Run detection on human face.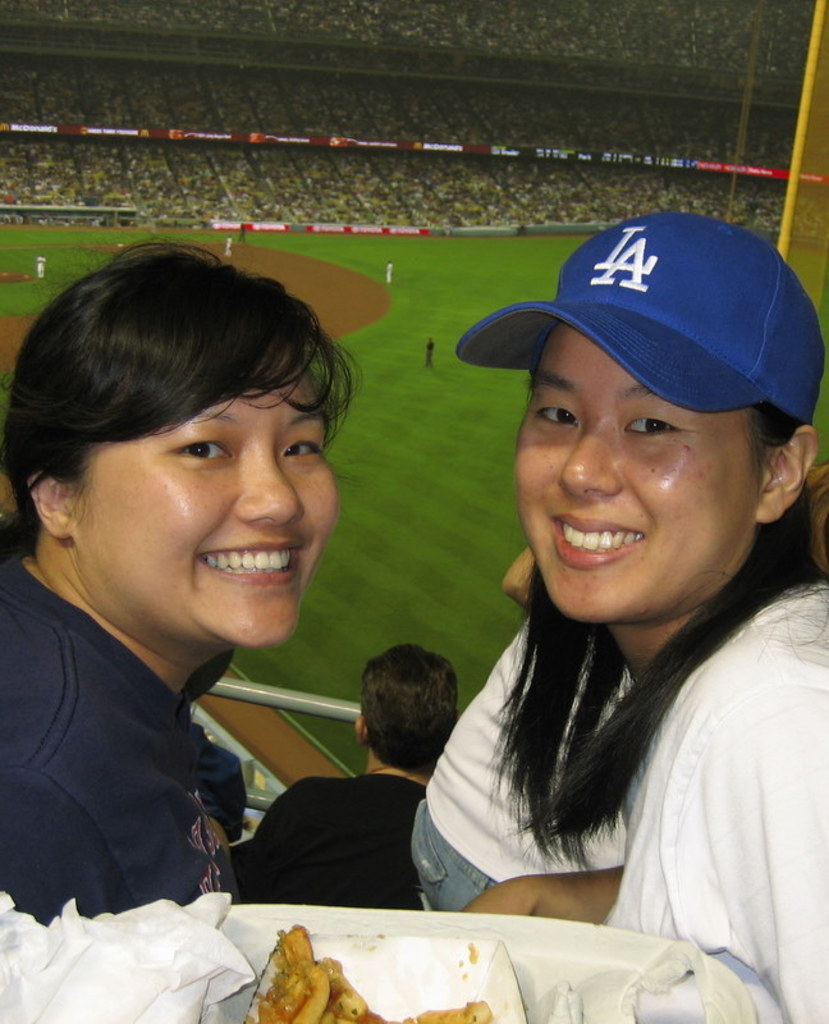
Result: x1=105, y1=362, x2=339, y2=669.
